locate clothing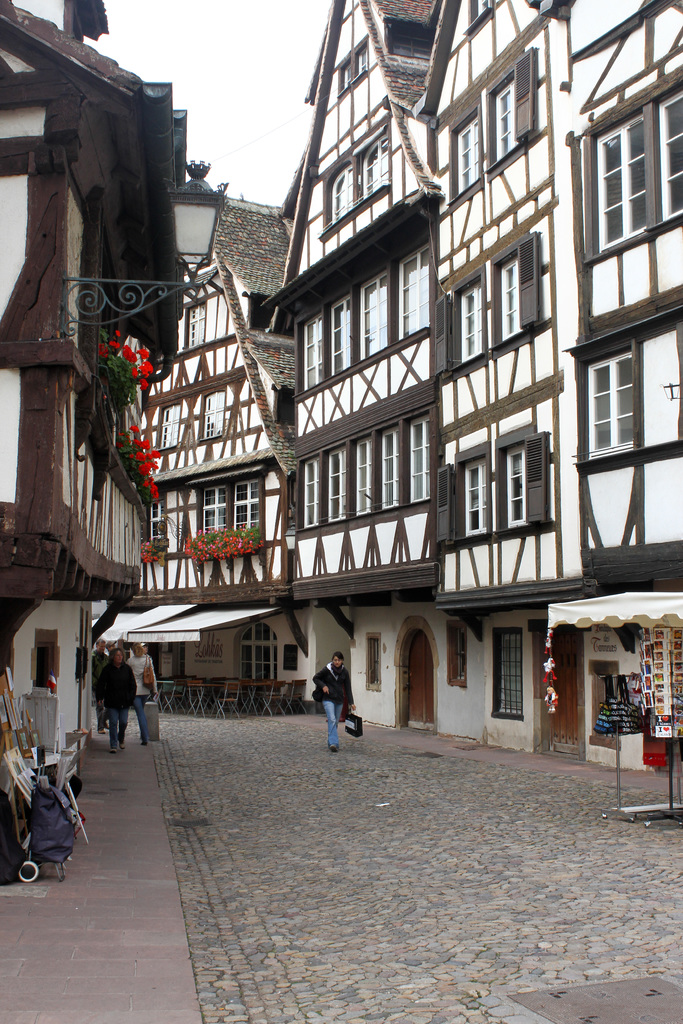
(127,657,164,728)
